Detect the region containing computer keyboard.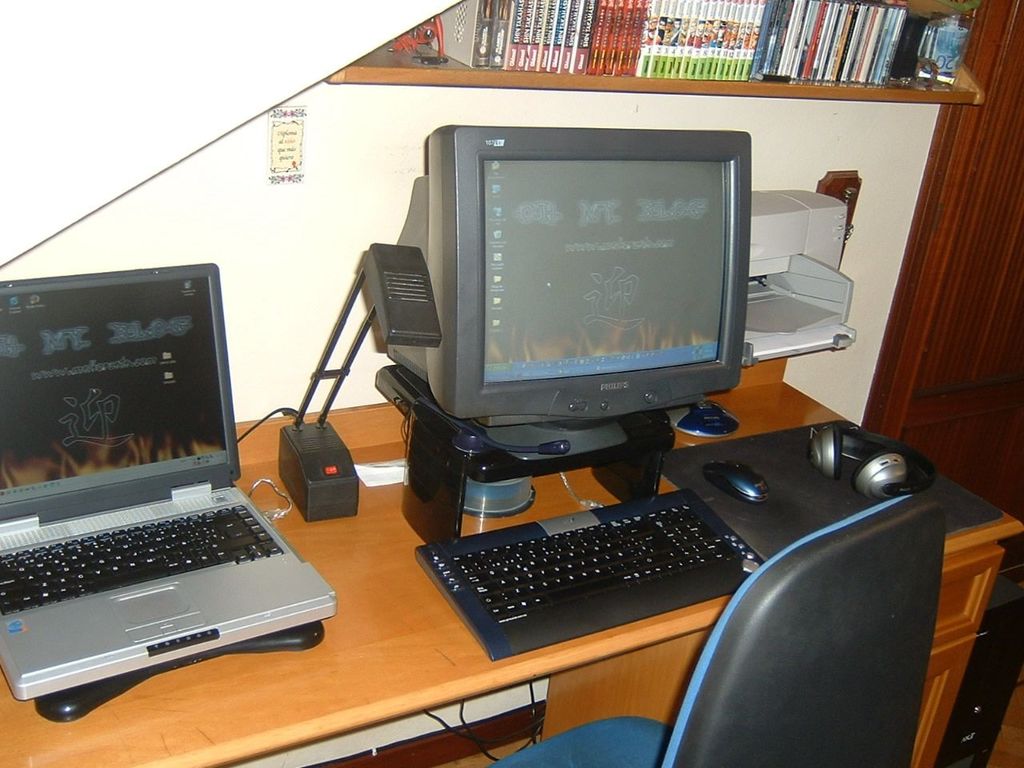
(left=0, top=497, right=289, bottom=617).
